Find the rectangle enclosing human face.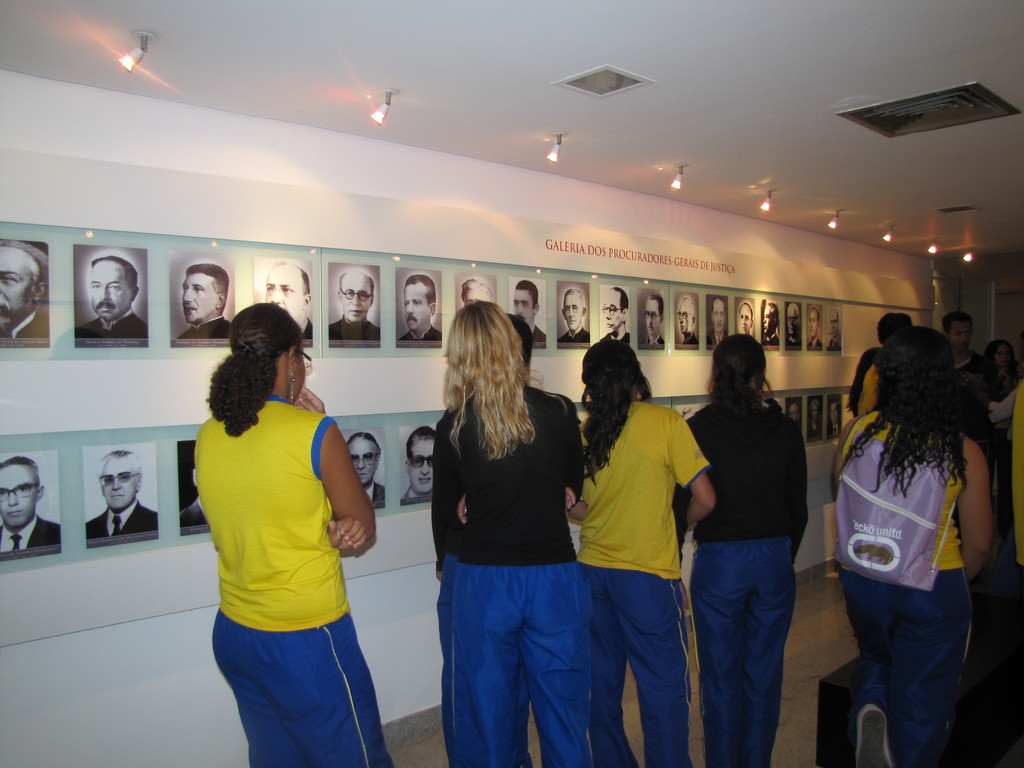
locate(340, 275, 372, 321).
